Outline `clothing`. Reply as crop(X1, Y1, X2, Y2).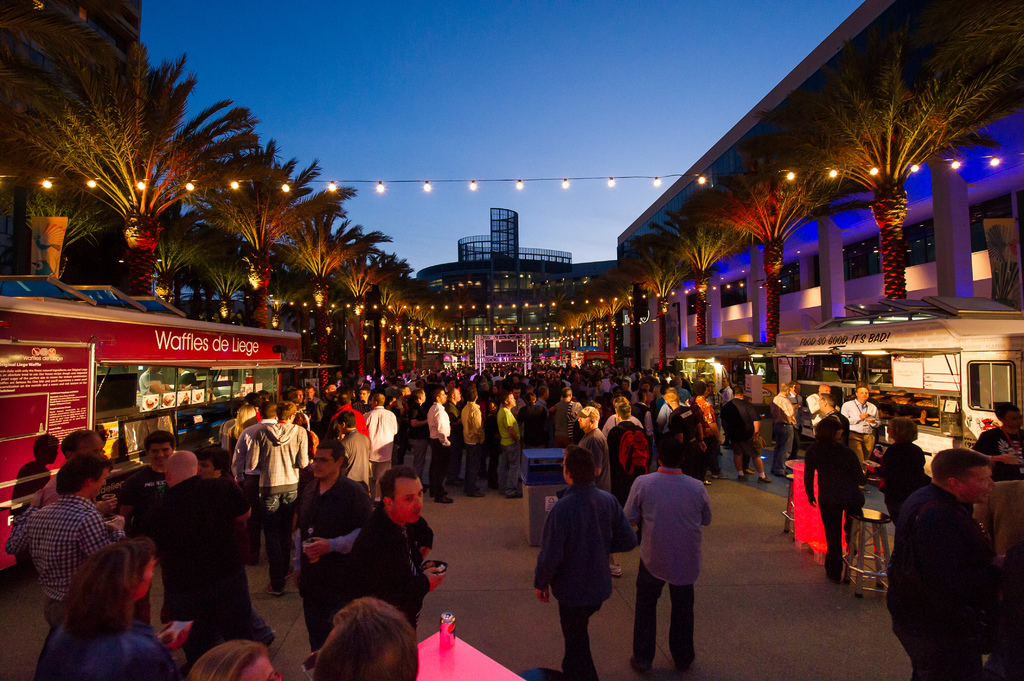
crop(630, 476, 710, 669).
